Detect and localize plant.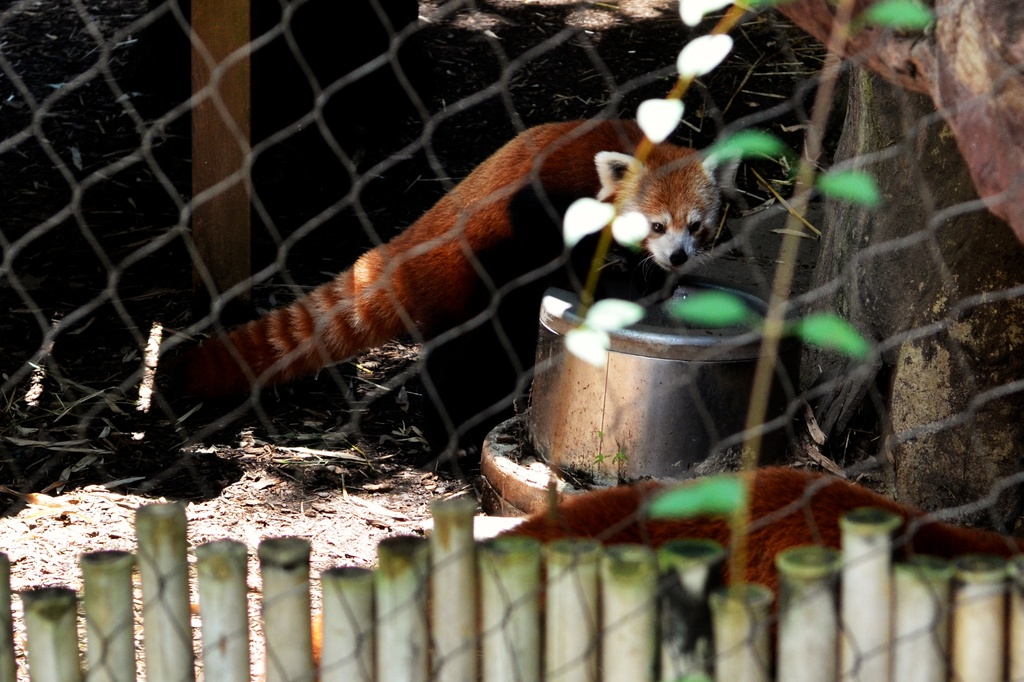
Localized at [x1=623, y1=0, x2=928, y2=593].
